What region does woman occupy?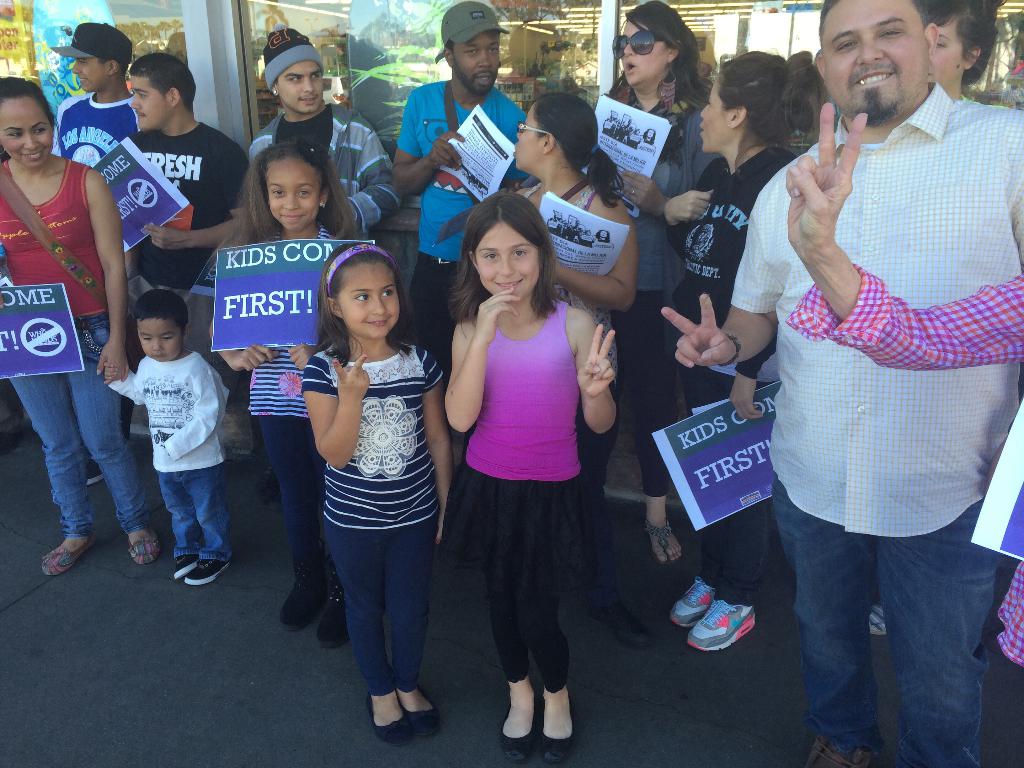
611:6:736:570.
